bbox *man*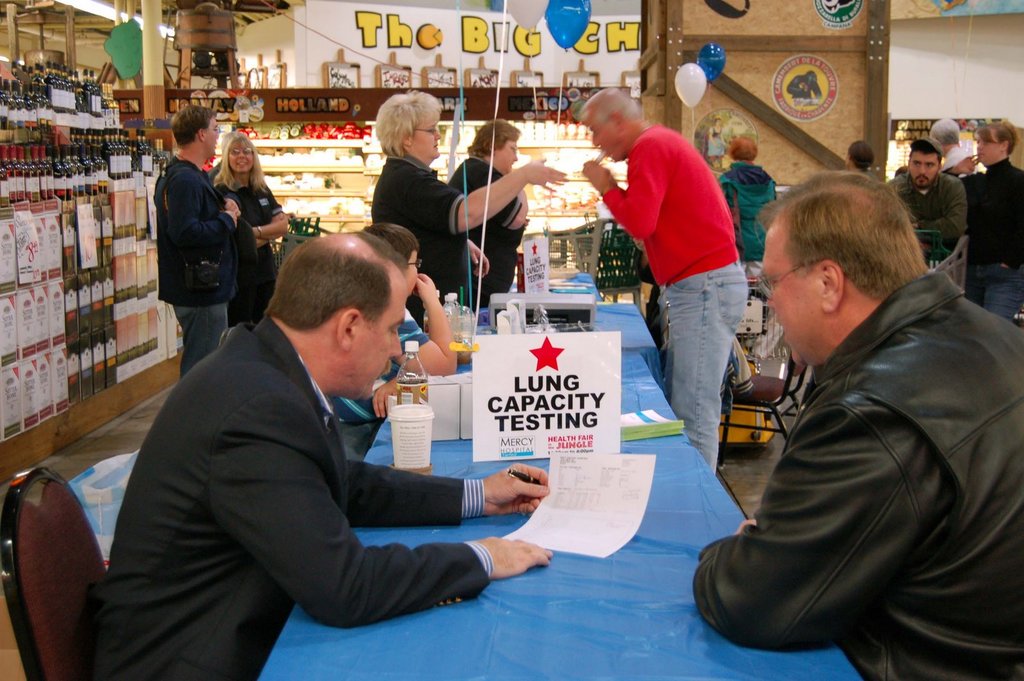
(left=577, top=81, right=755, bottom=482)
